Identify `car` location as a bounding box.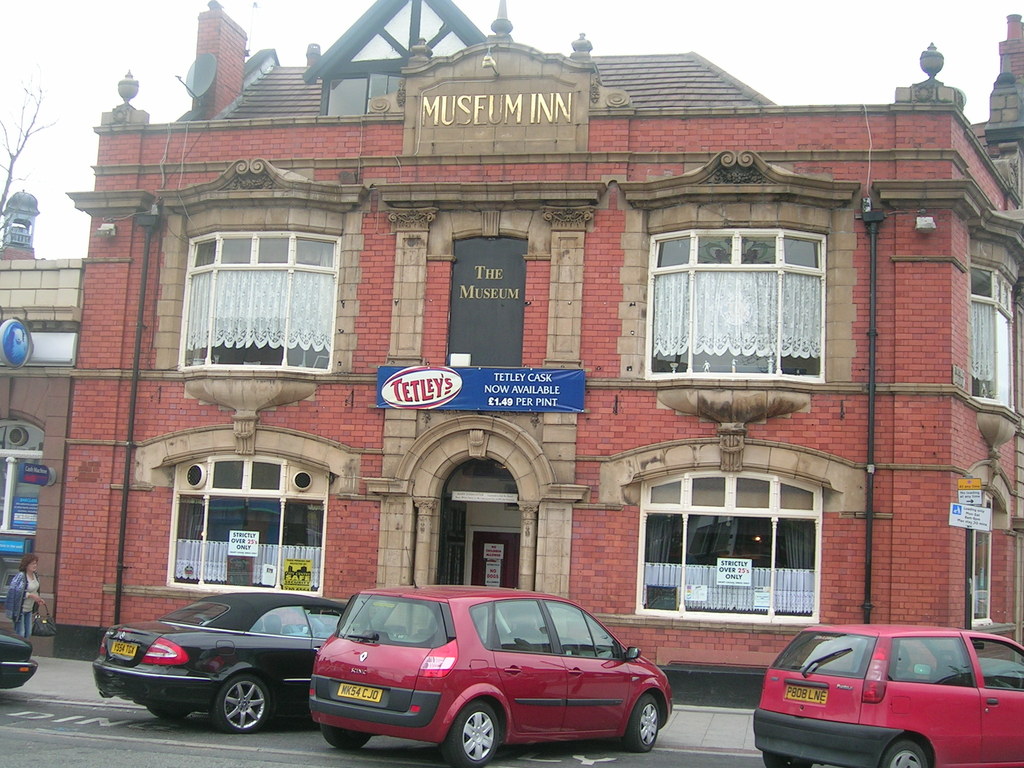
(x1=91, y1=590, x2=350, y2=735).
